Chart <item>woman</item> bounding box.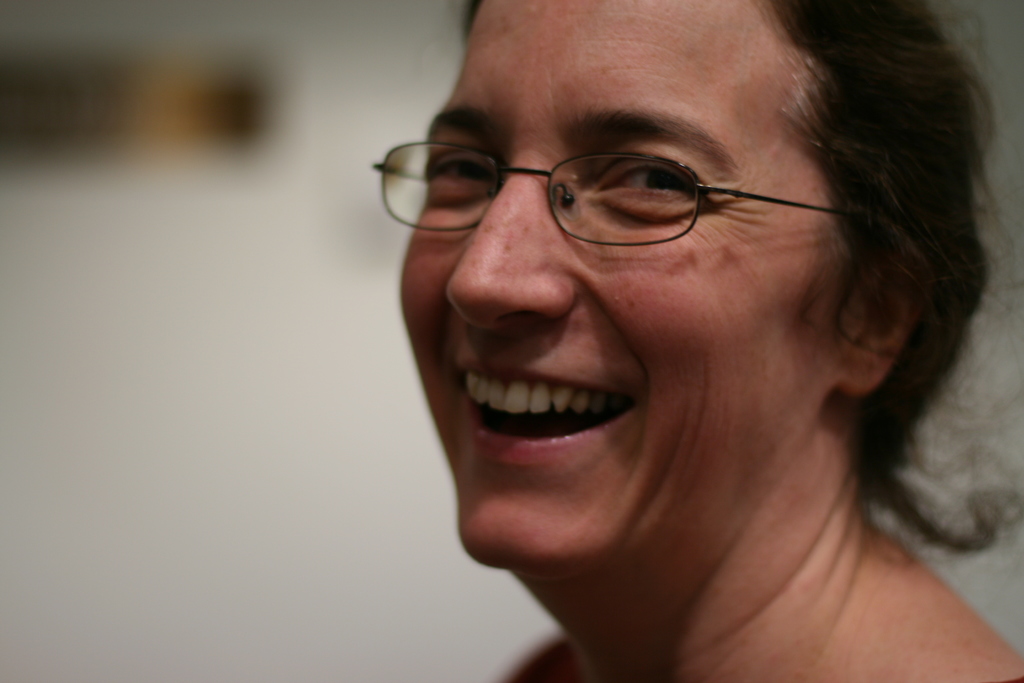
Charted: [397,0,1023,682].
